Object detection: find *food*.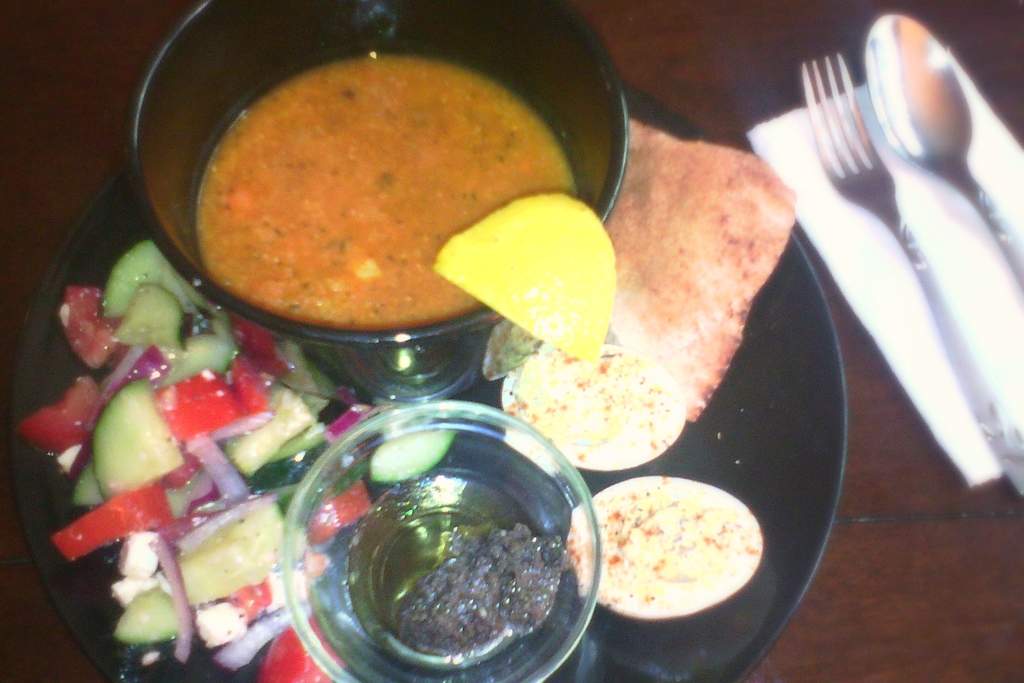
<box>186,49,576,332</box>.
